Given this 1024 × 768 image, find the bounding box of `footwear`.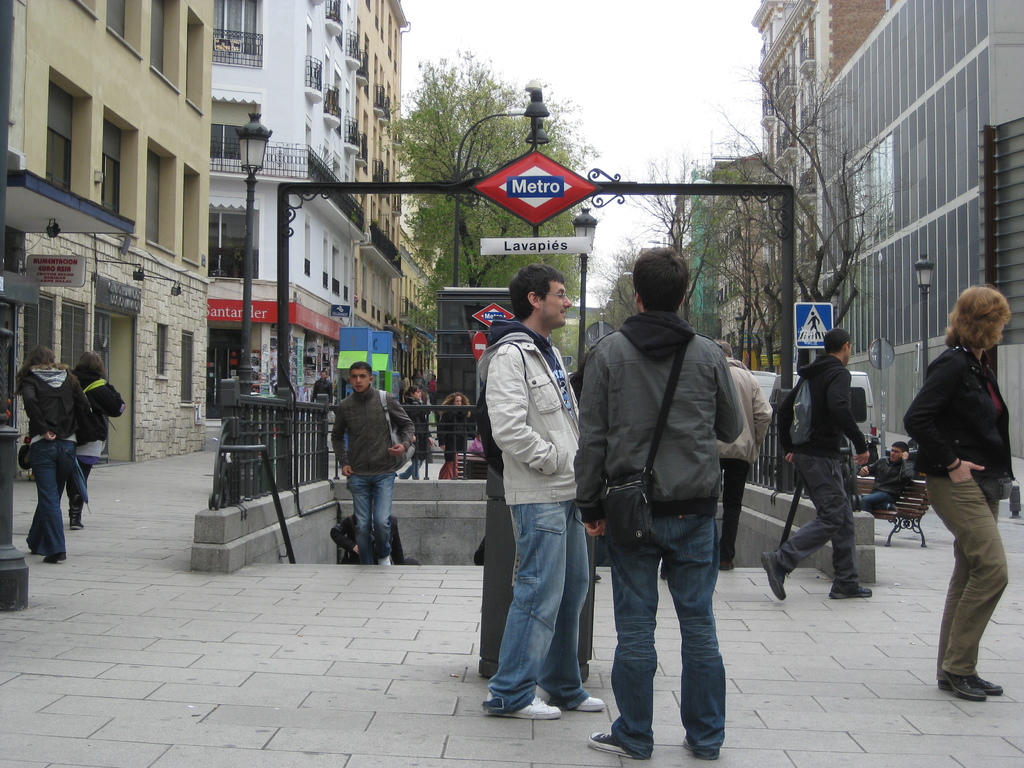
(left=45, top=549, right=66, bottom=566).
